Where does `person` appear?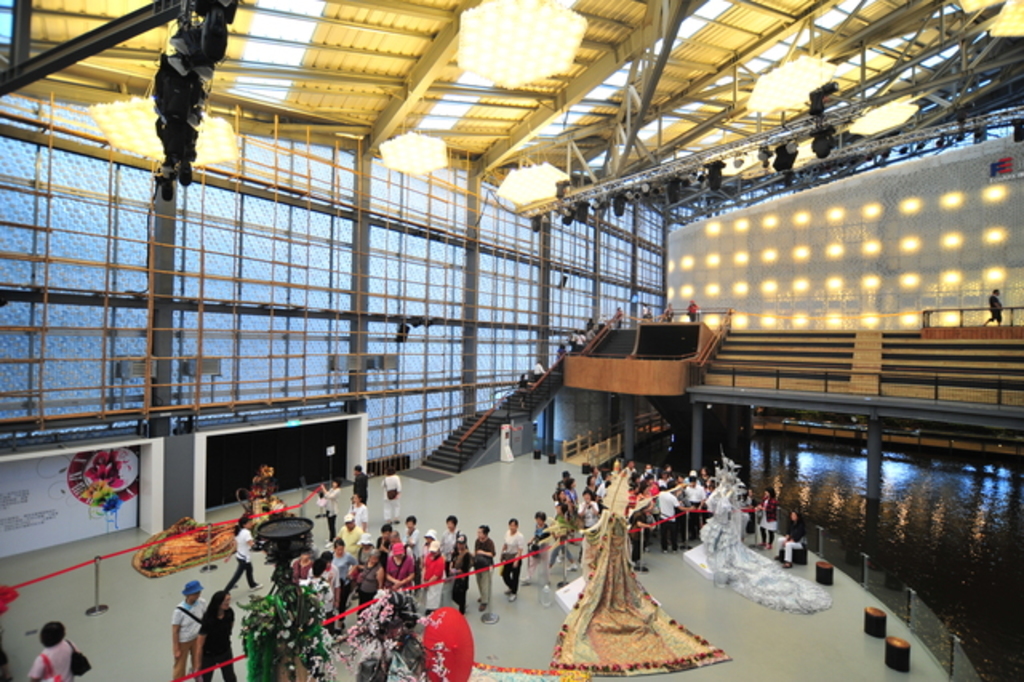
Appears at locate(653, 298, 670, 325).
